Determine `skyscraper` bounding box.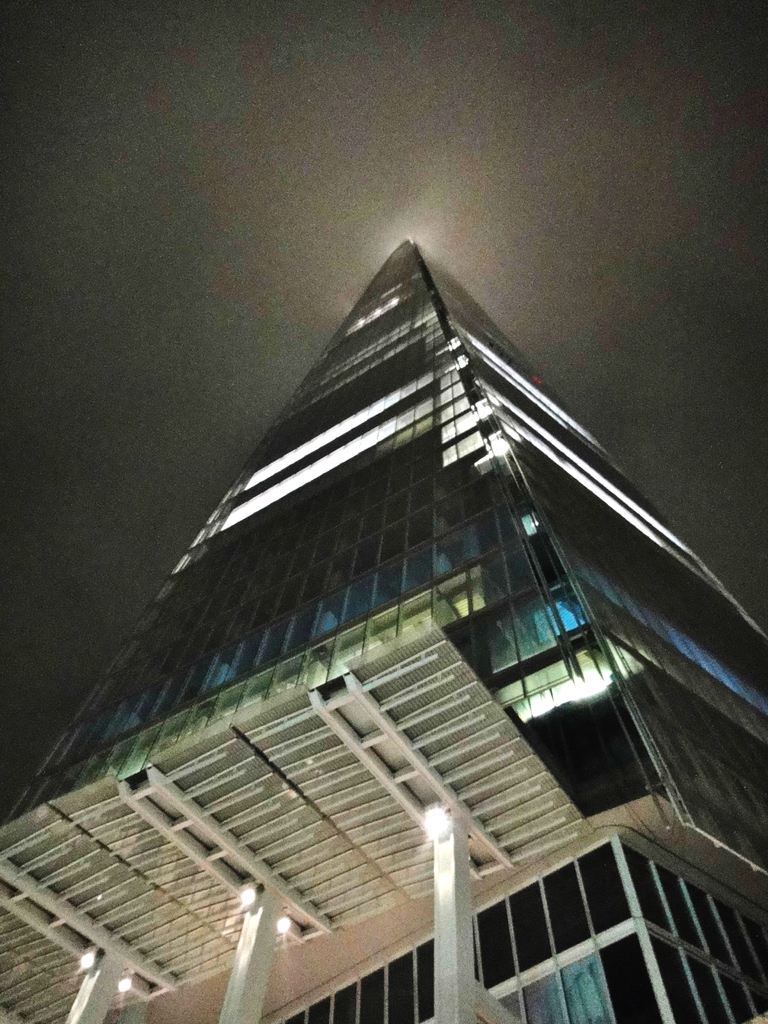
Determined: bbox=(33, 216, 760, 1009).
